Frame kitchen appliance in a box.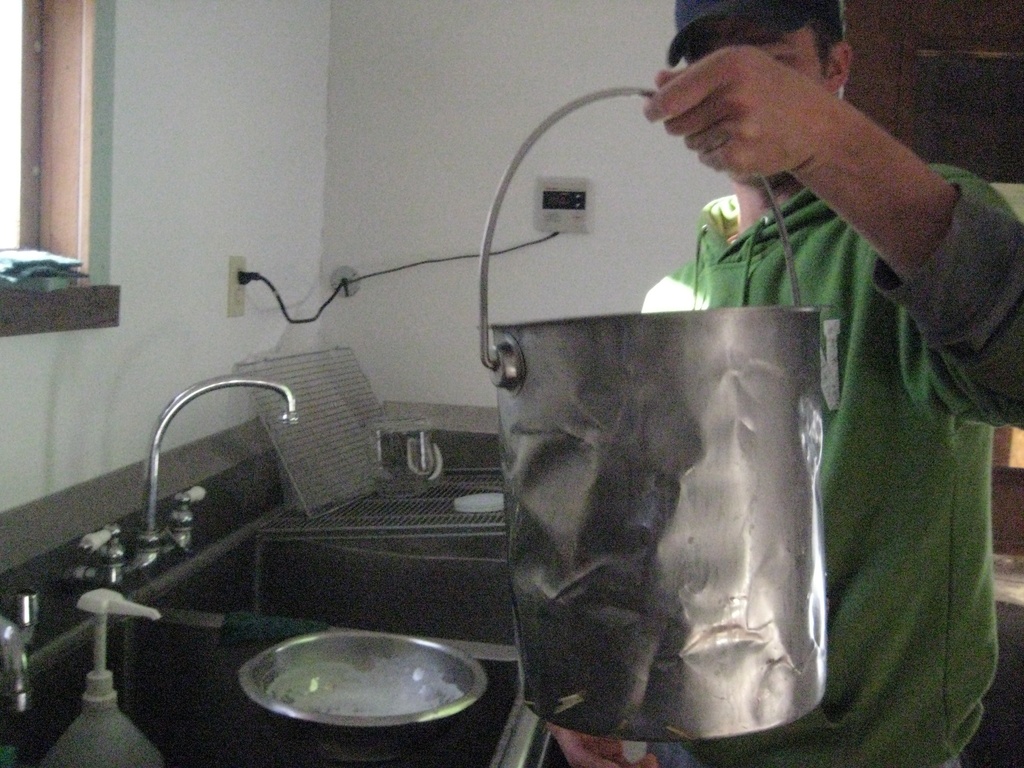
{"left": 246, "top": 119, "right": 927, "bottom": 758}.
